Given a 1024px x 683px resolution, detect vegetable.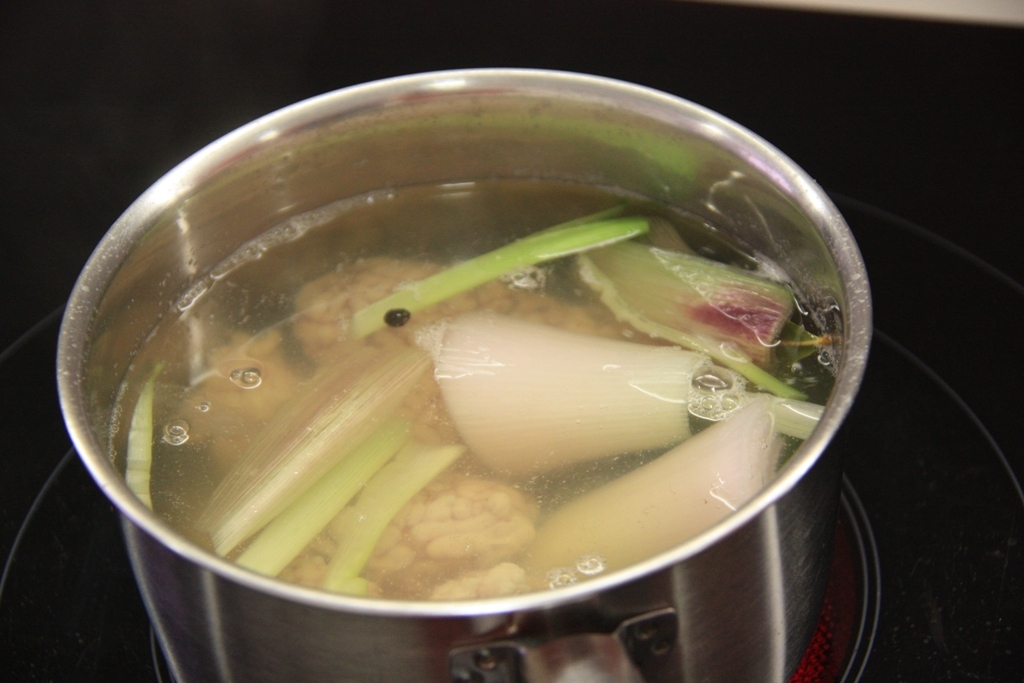
x1=348, y1=205, x2=650, y2=334.
